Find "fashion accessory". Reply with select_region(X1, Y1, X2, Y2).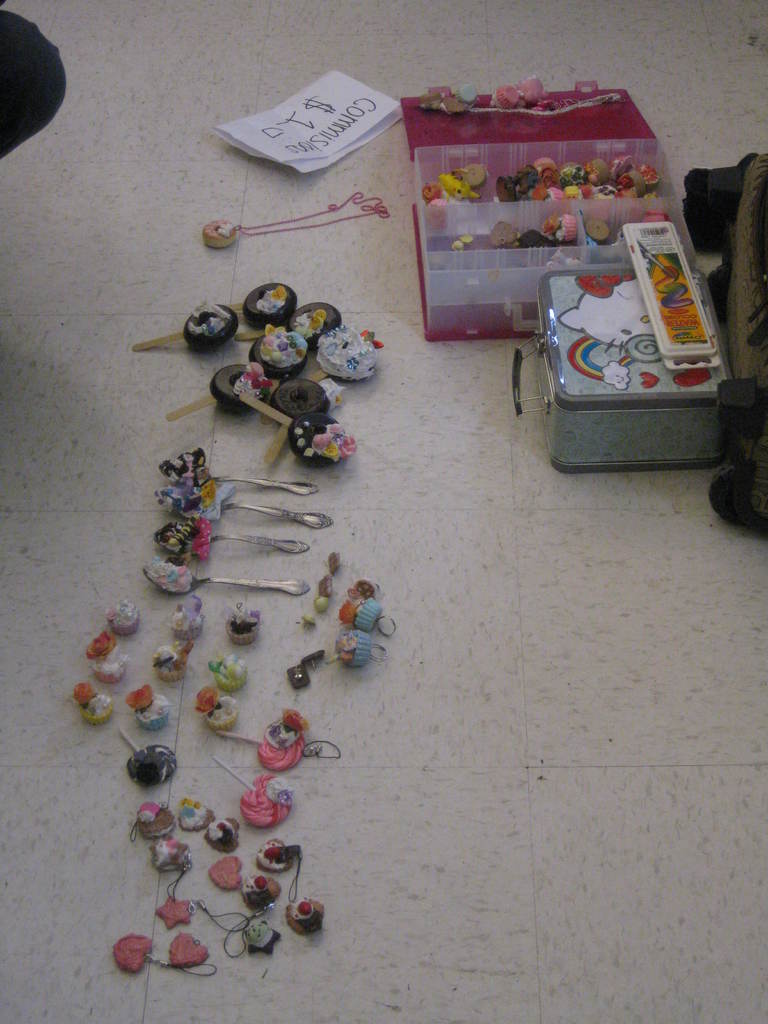
select_region(207, 190, 387, 250).
